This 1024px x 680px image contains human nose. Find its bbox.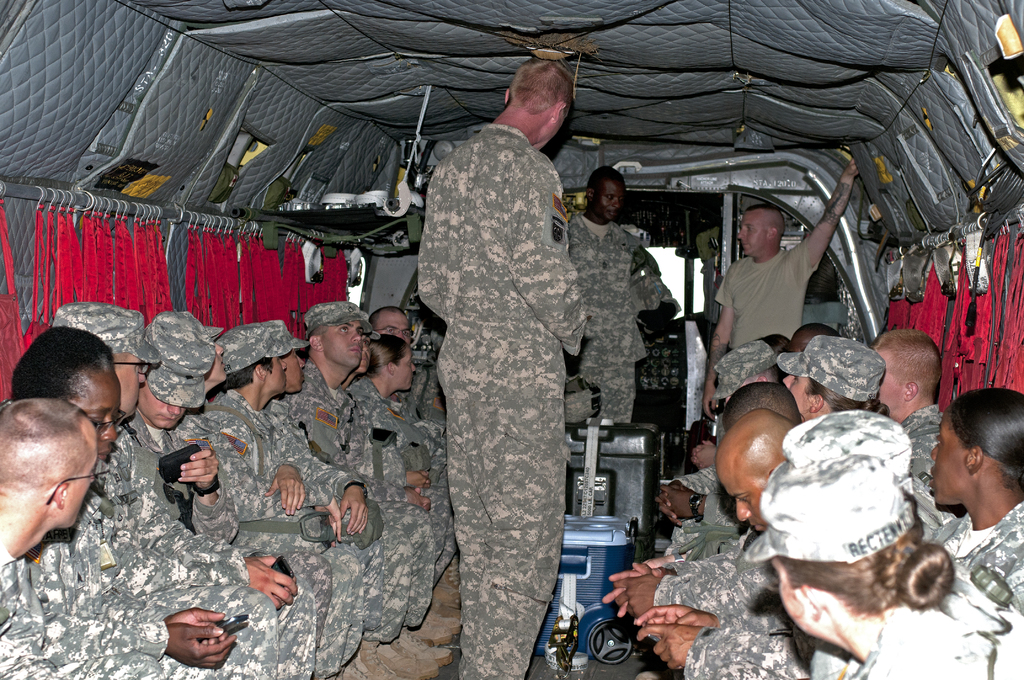
(left=735, top=229, right=747, bottom=240).
